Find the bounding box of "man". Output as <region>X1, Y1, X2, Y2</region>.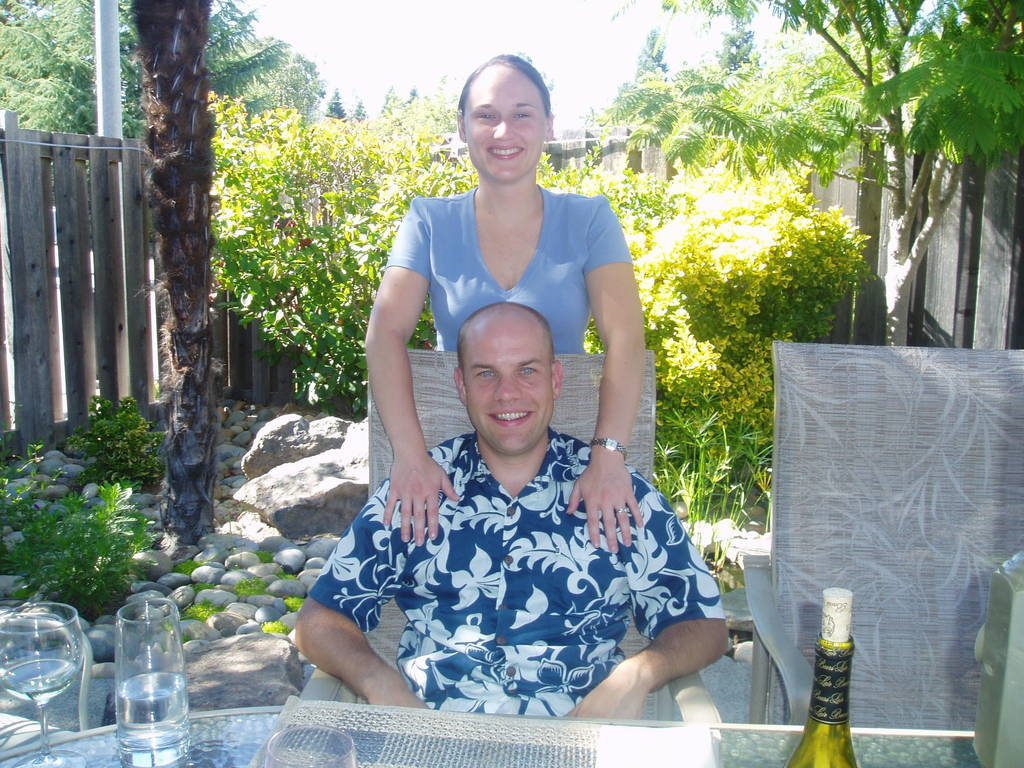
<region>293, 300, 731, 724</region>.
